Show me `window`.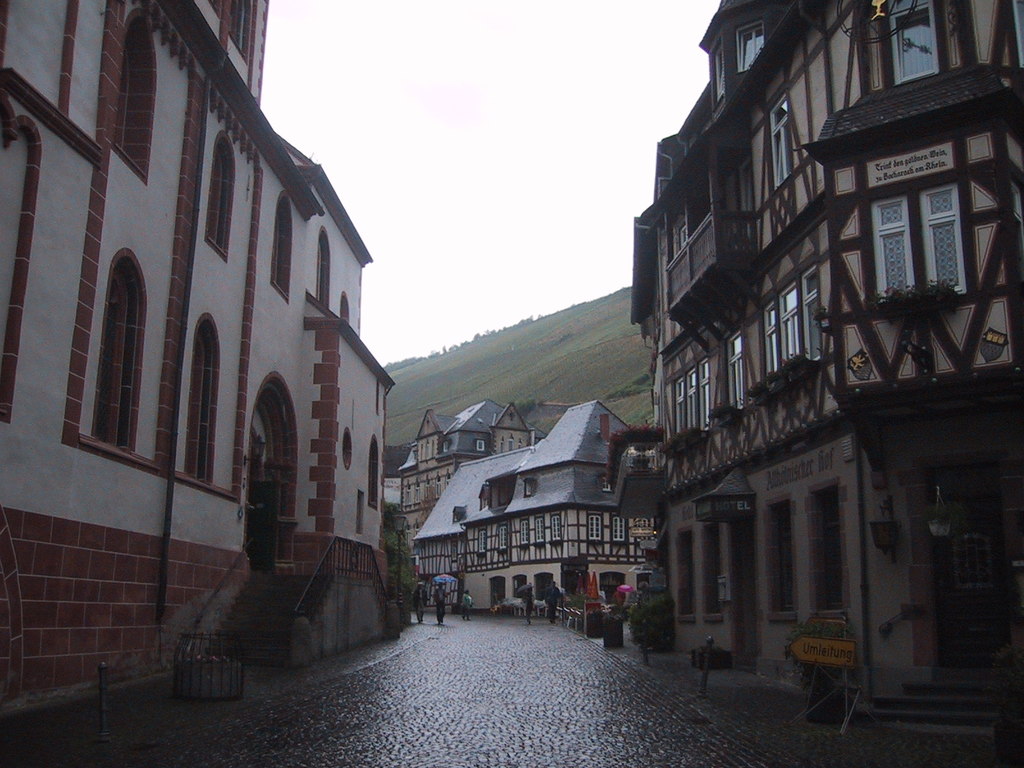
`window` is here: box=[586, 516, 600, 542].
